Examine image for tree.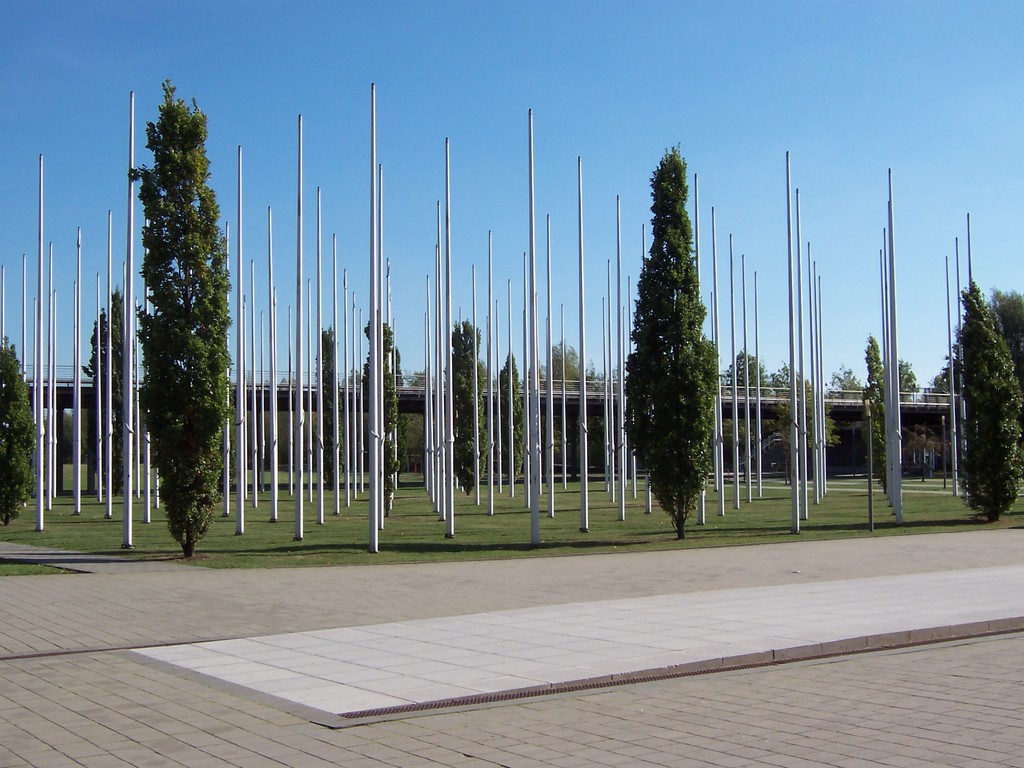
Examination result: (left=79, top=273, right=129, bottom=503).
